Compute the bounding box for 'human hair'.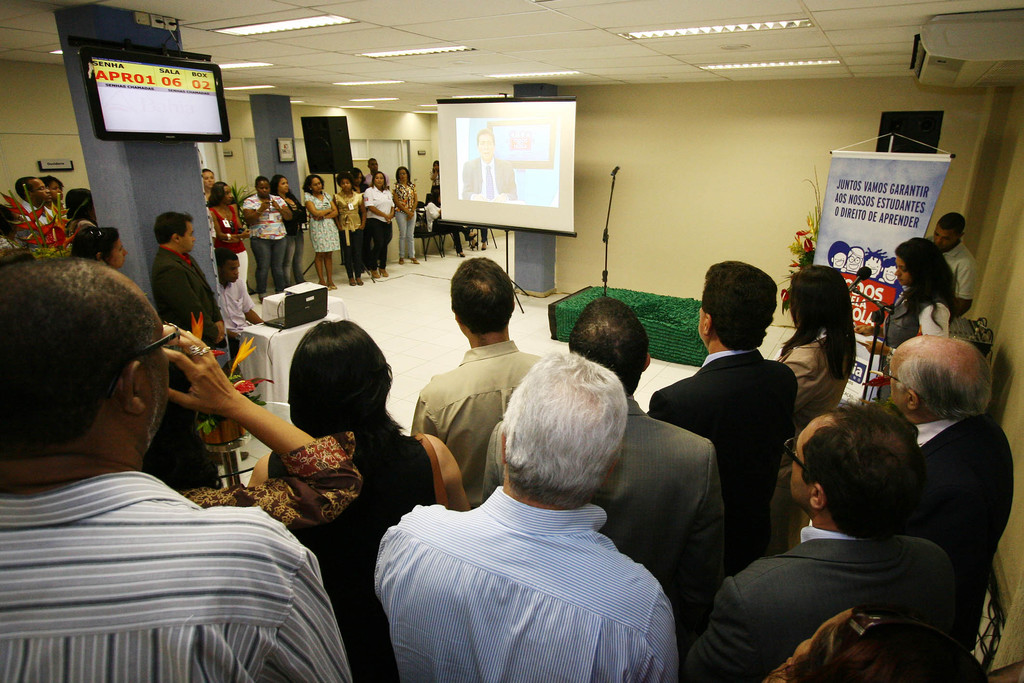
l=71, t=228, r=115, b=266.
